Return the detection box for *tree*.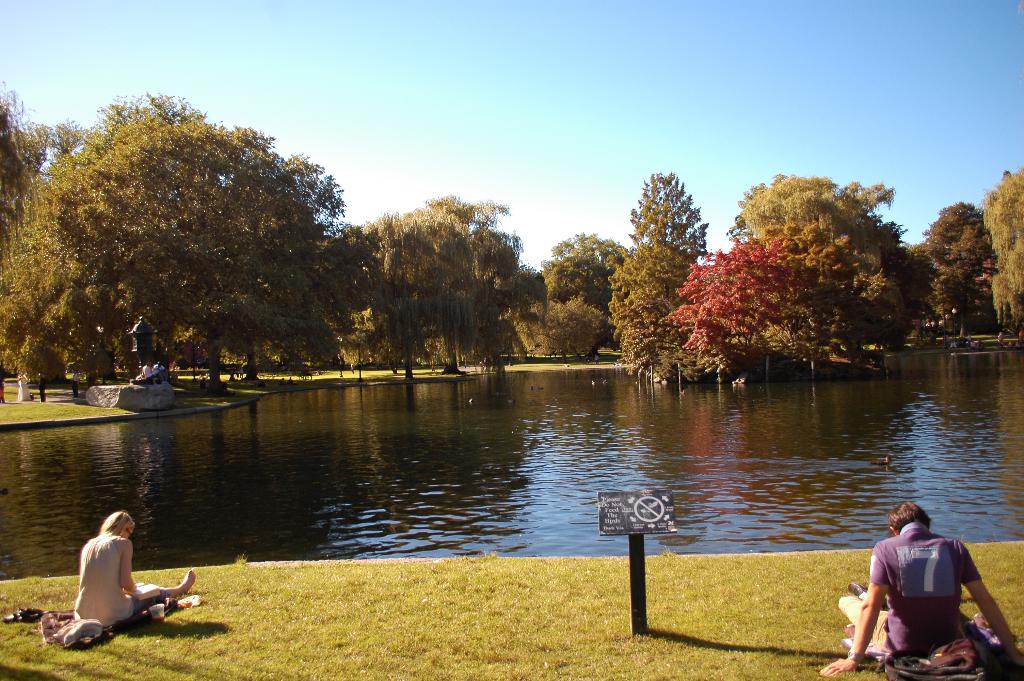
rect(610, 169, 707, 393).
